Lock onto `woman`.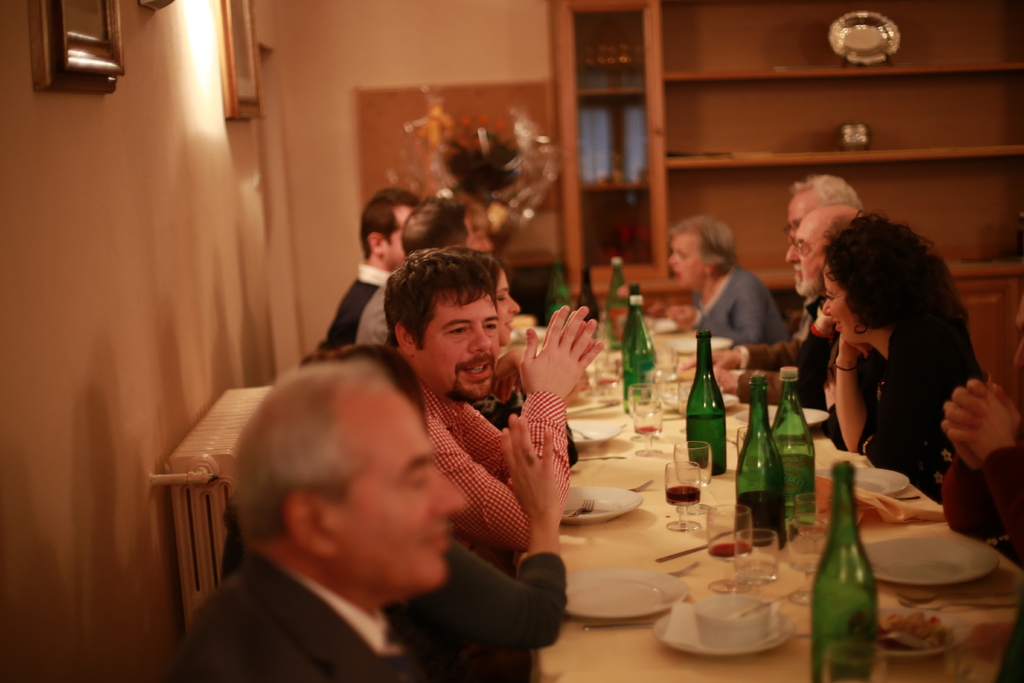
Locked: 442 242 582 462.
